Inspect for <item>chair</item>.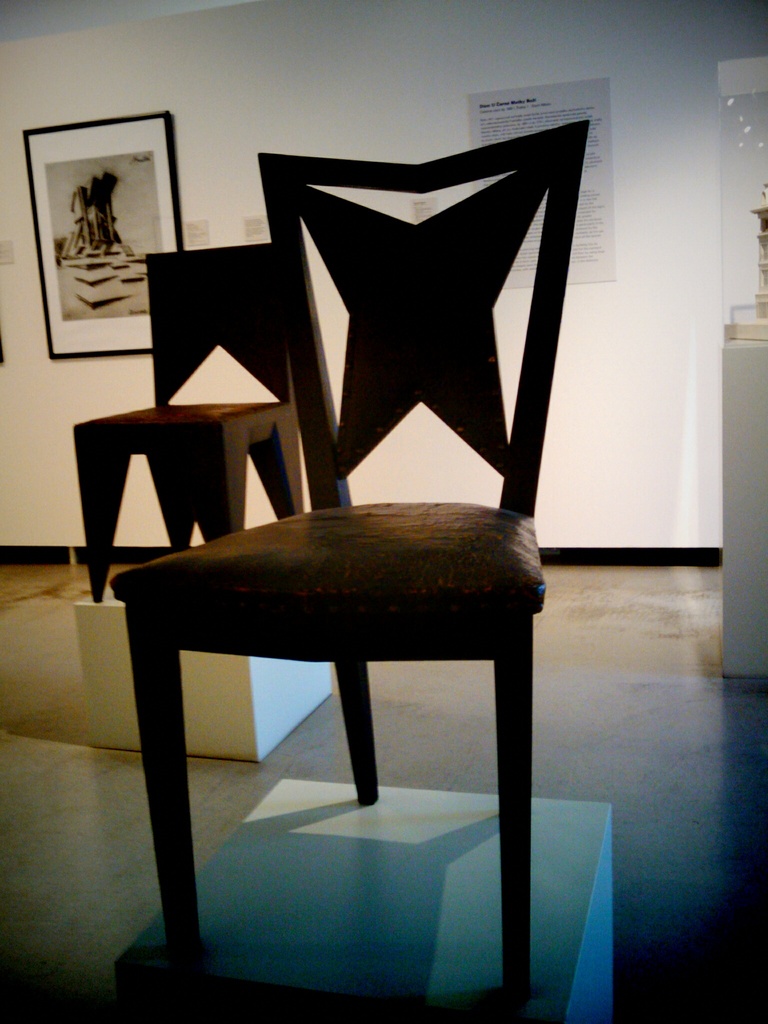
Inspection: 72 242 303 606.
